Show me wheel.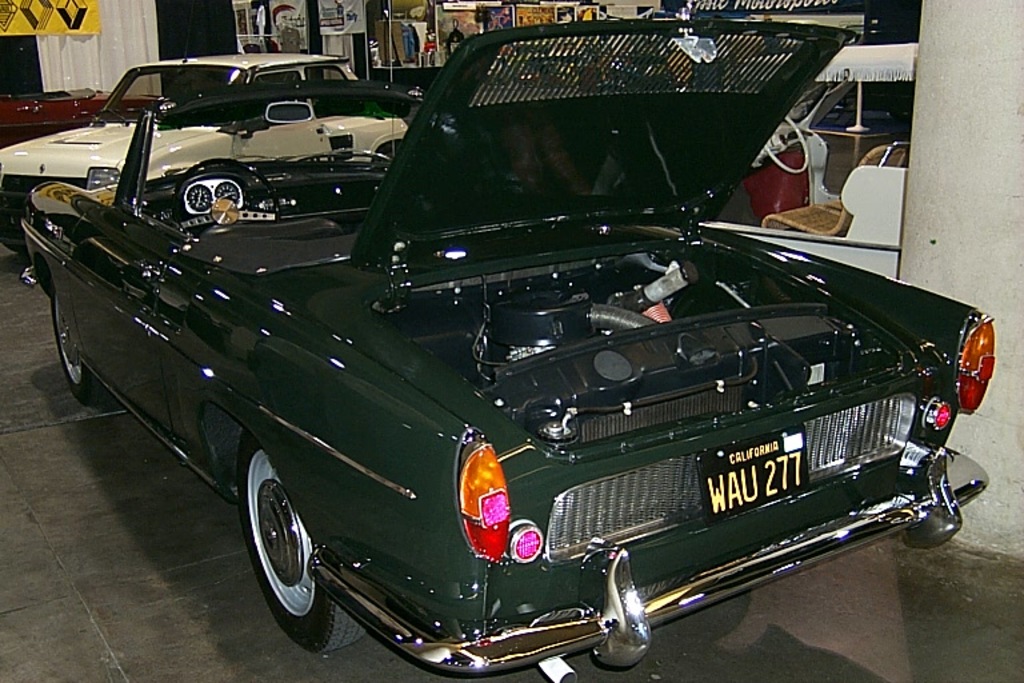
wheel is here: <region>239, 432, 375, 654</region>.
